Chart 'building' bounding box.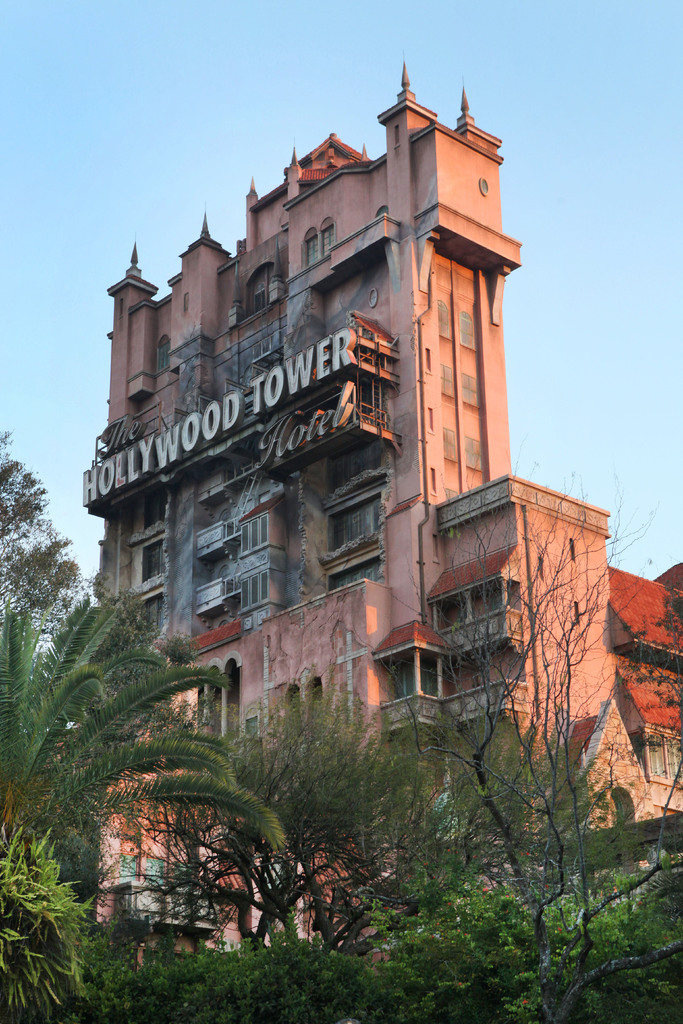
Charted: left=40, top=56, right=682, bottom=966.
